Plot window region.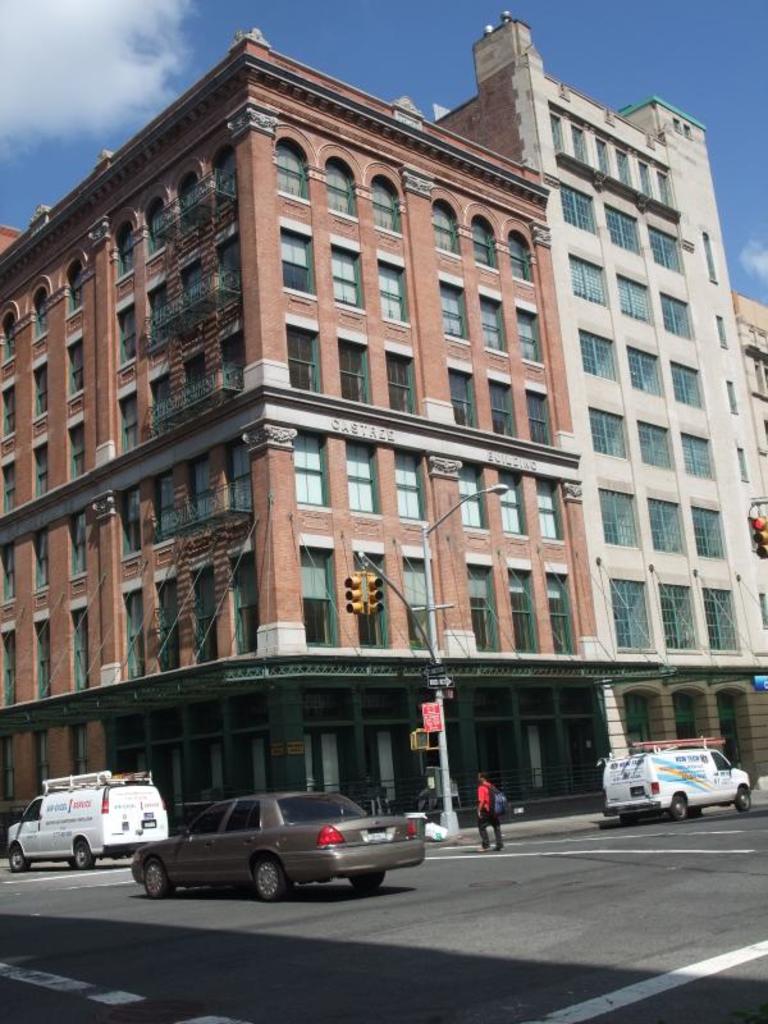
Plotted at 457/465/492/526.
